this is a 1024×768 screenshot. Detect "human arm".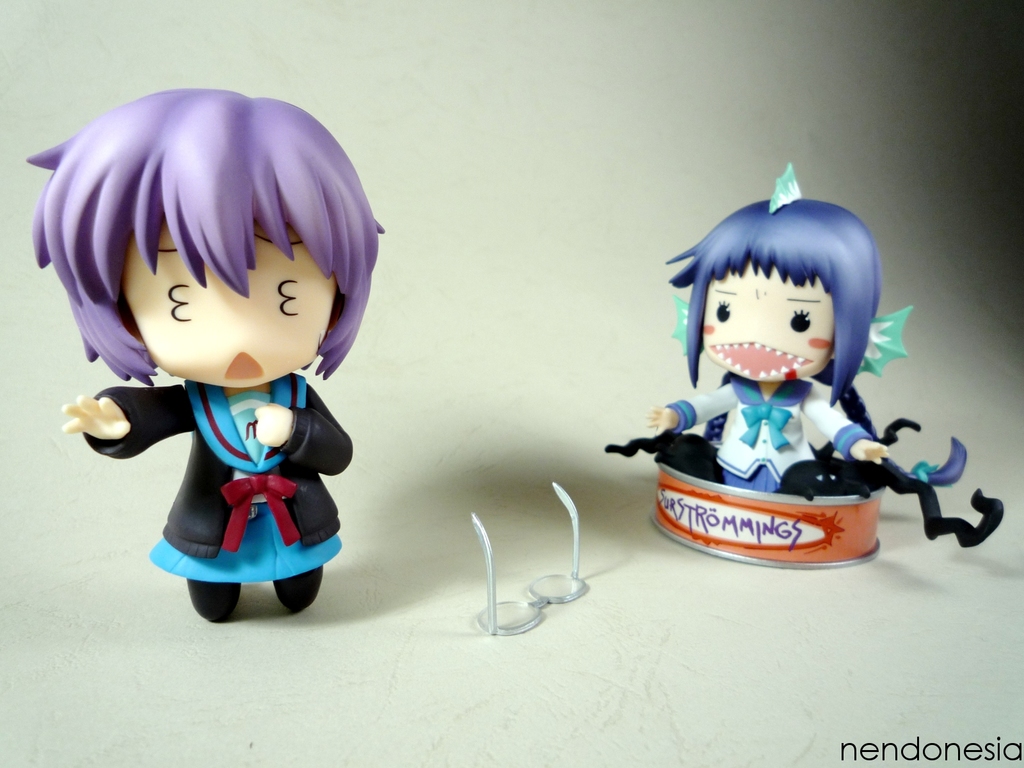
[x1=639, y1=380, x2=750, y2=446].
